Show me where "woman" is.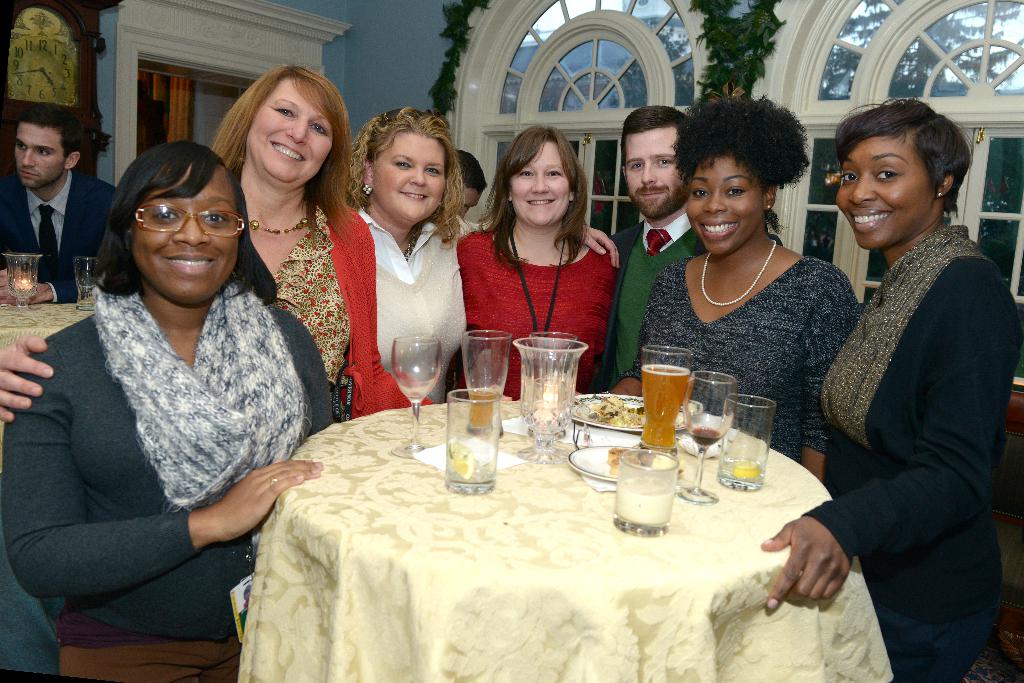
"woman" is at 346:101:623:403.
